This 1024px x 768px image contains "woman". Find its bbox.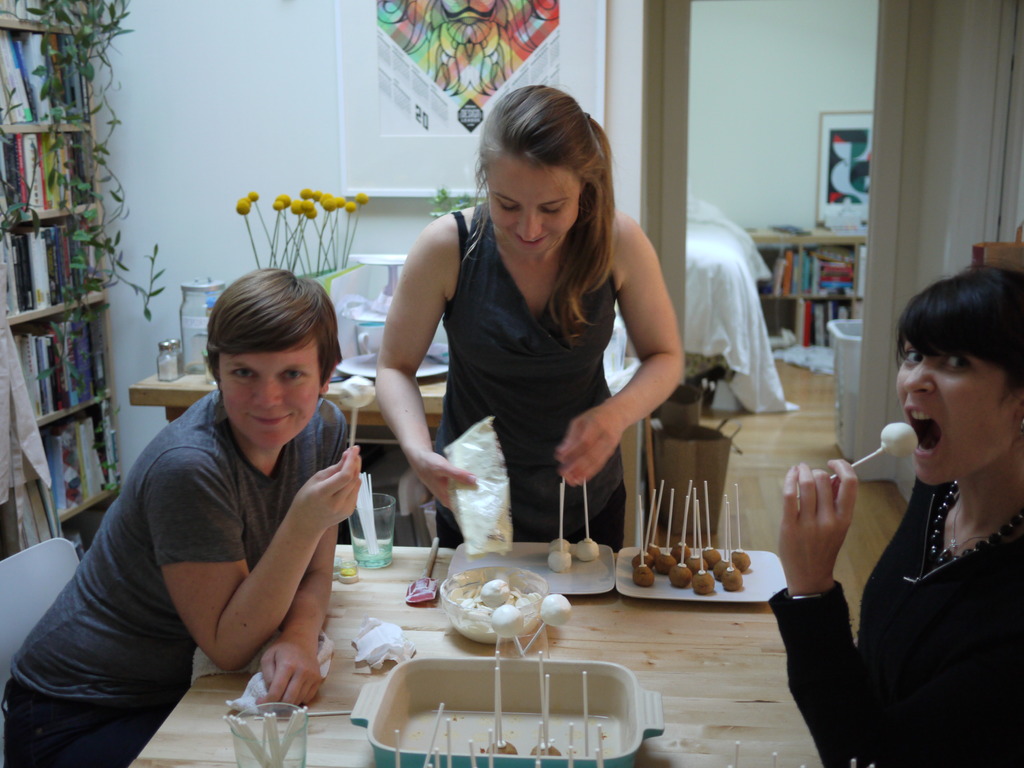
<region>373, 99, 690, 579</region>.
